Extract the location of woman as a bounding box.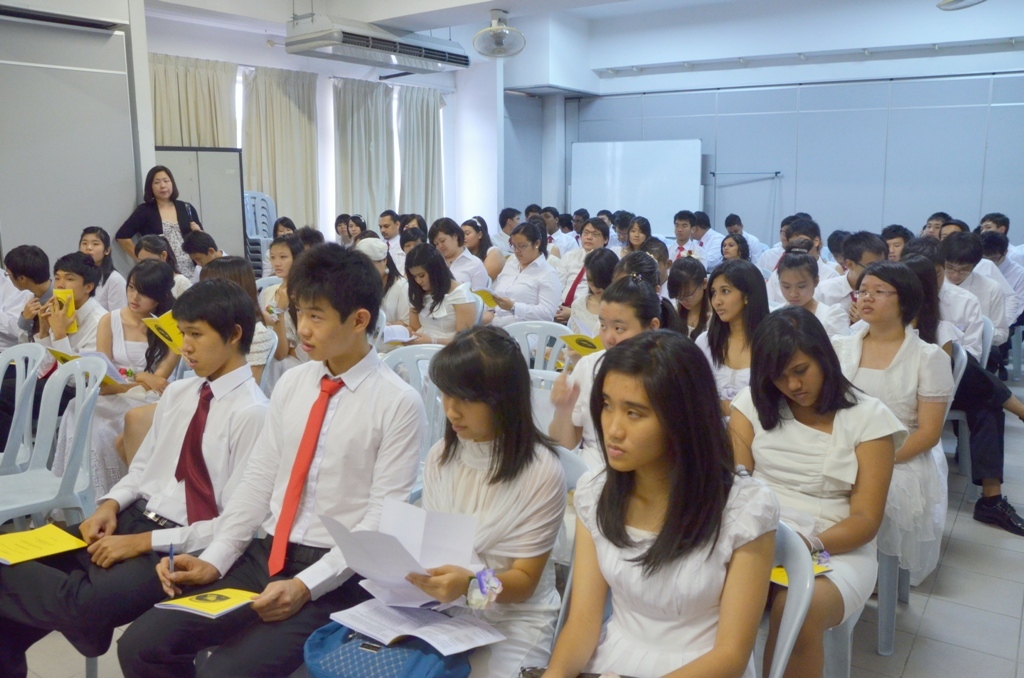
134/227/189/296.
